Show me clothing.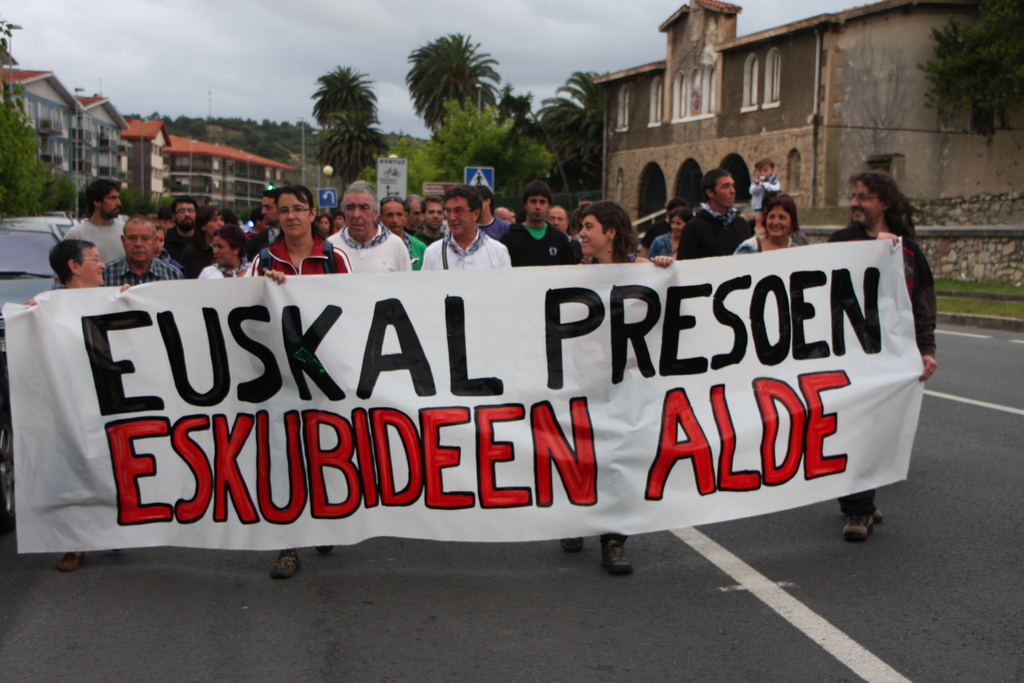
clothing is here: (x1=644, y1=232, x2=675, y2=263).
